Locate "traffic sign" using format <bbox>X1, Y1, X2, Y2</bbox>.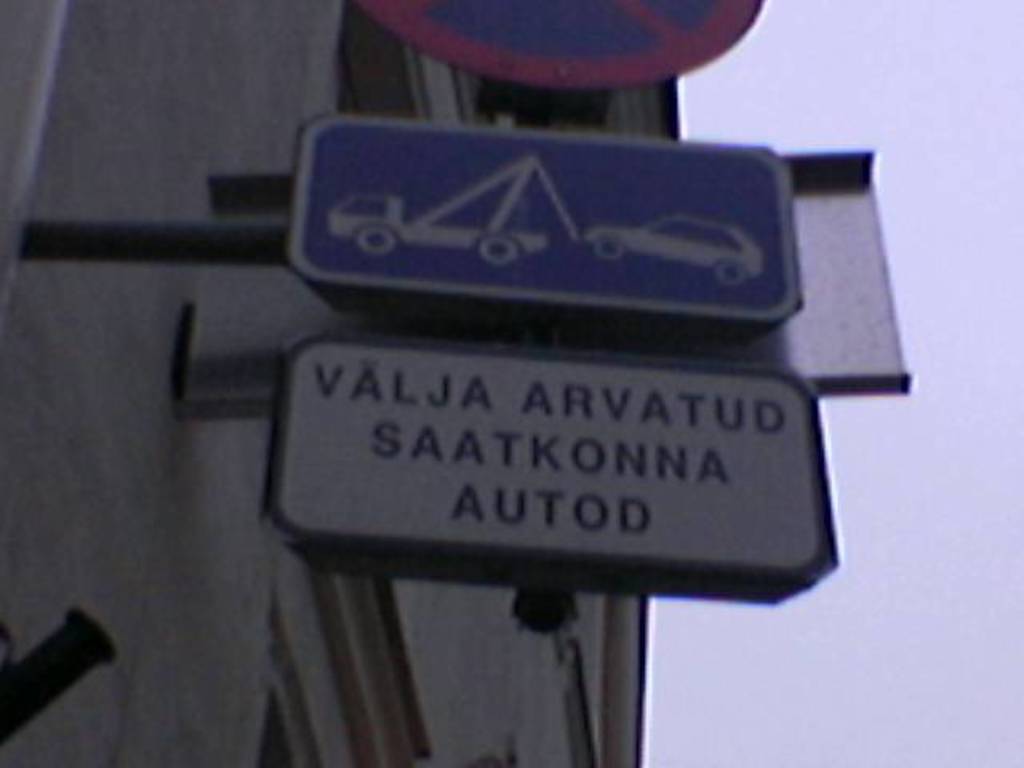
<bbox>286, 118, 800, 347</bbox>.
